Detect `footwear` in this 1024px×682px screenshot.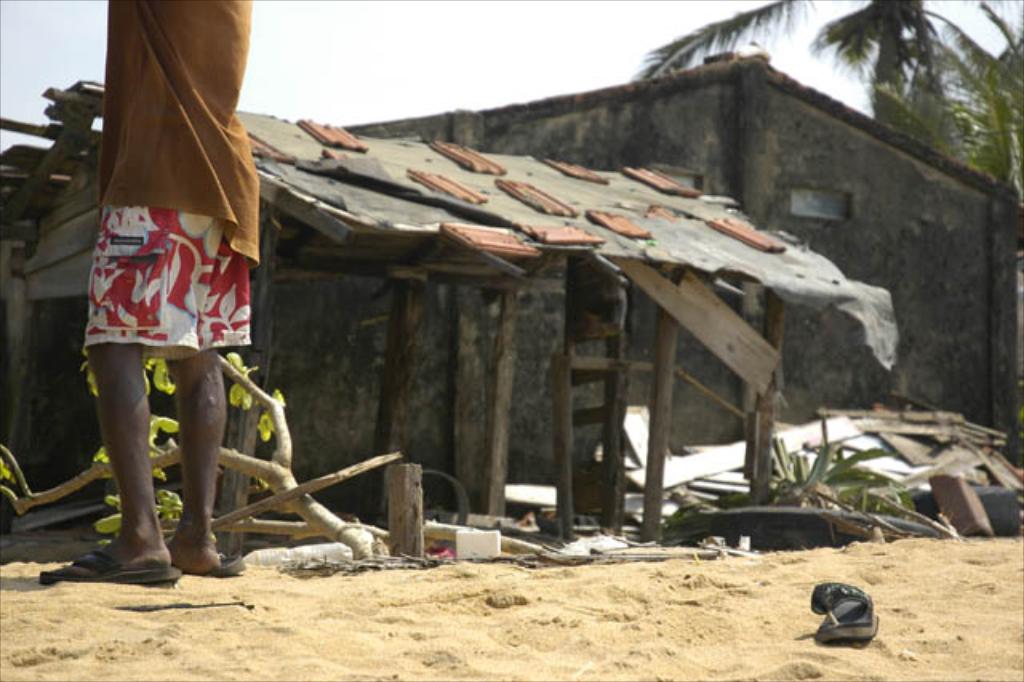
Detection: select_region(163, 540, 251, 581).
